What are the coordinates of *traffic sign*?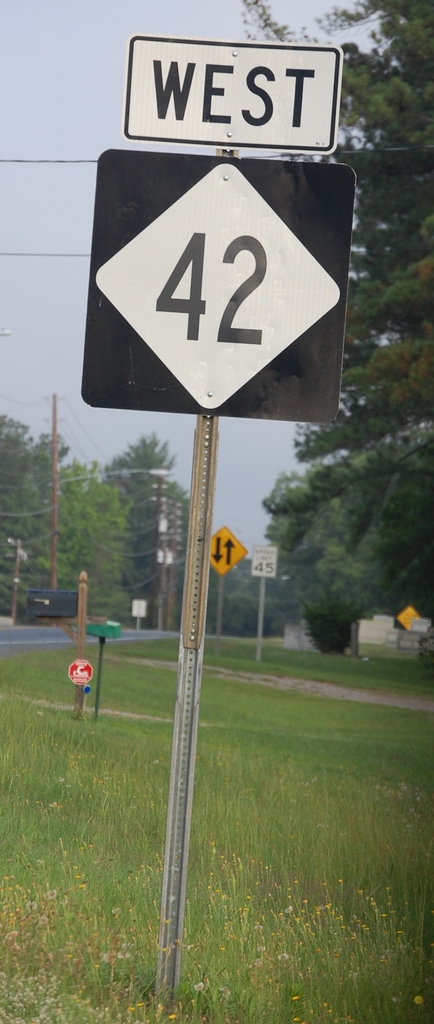
bbox=(212, 524, 248, 579).
